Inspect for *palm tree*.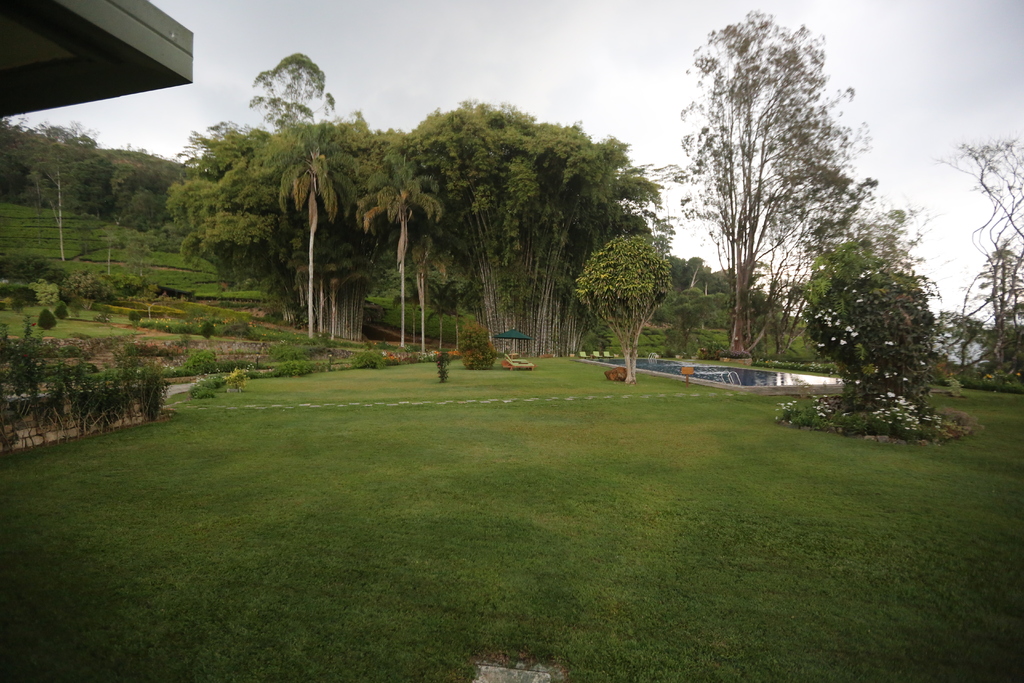
Inspection: {"x1": 461, "y1": 138, "x2": 515, "y2": 360}.
